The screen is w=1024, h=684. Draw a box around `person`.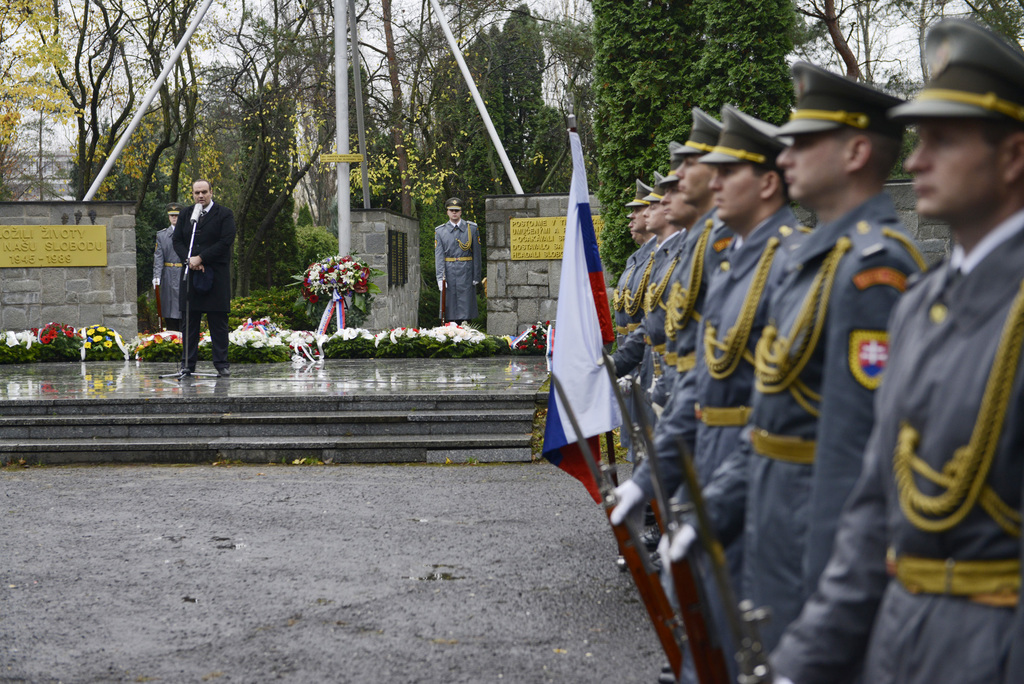
locate(598, 111, 803, 614).
